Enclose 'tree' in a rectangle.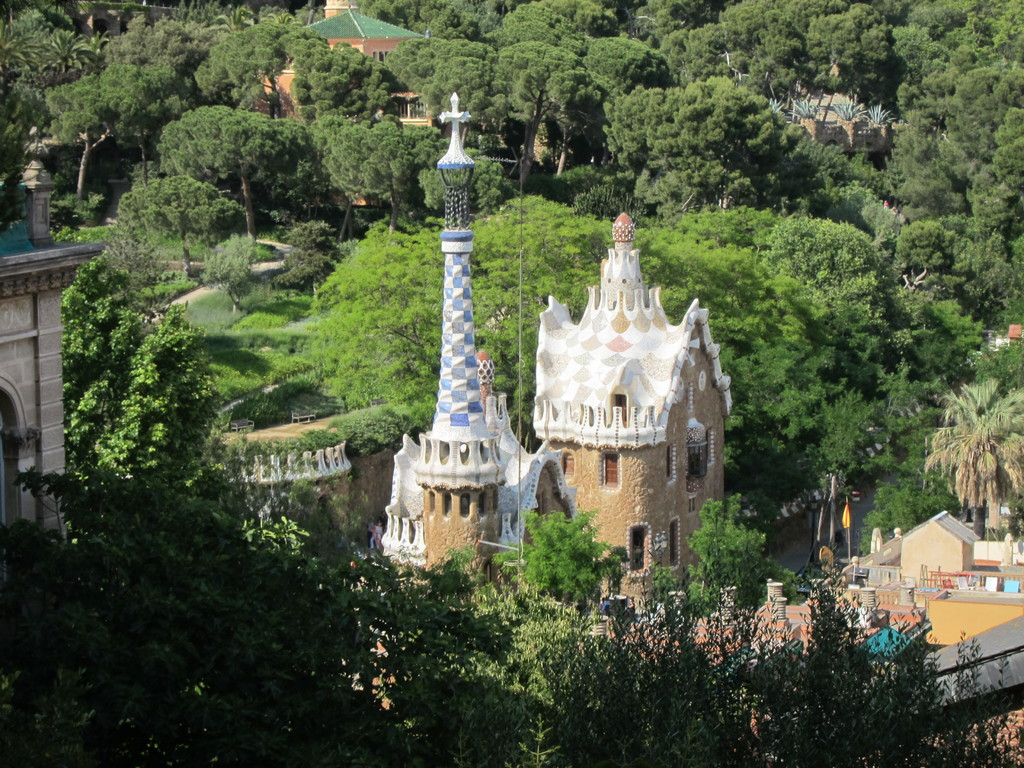
(x1=629, y1=222, x2=826, y2=461).
